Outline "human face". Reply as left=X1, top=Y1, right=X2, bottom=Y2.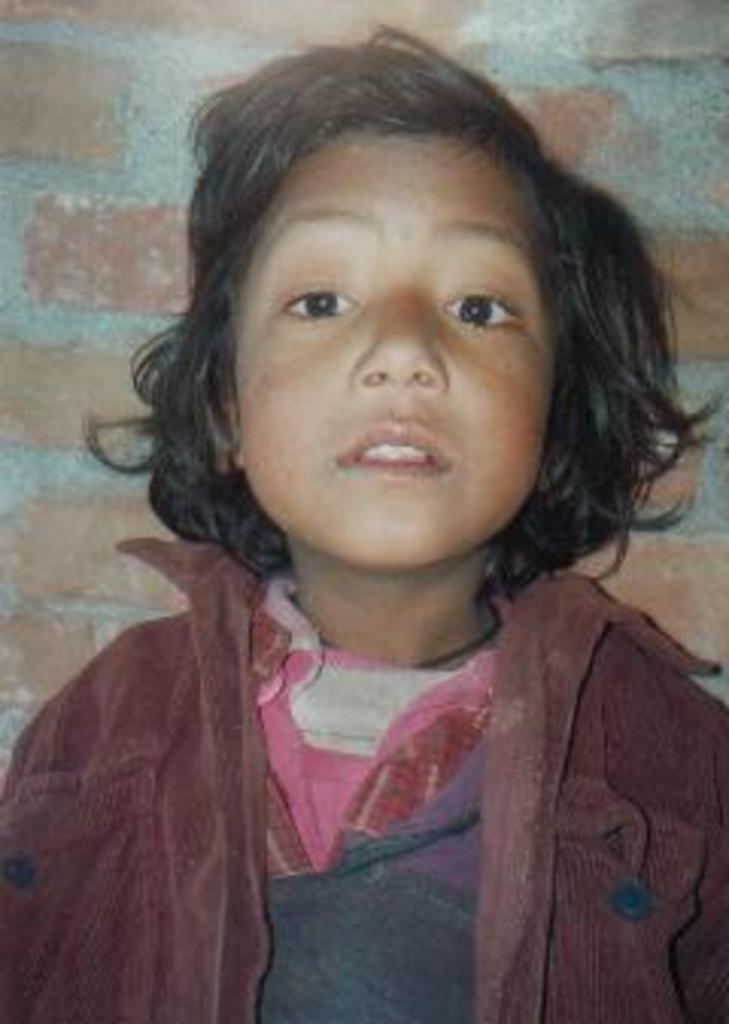
left=222, top=115, right=586, bottom=565.
